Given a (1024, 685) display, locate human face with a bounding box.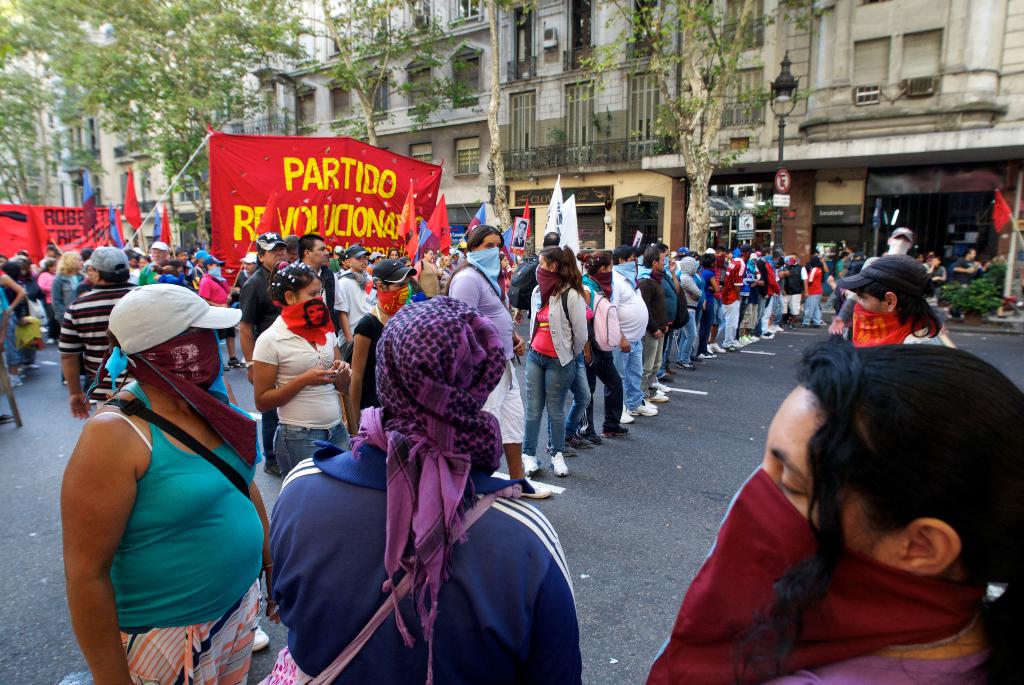
Located: 210, 264, 221, 271.
